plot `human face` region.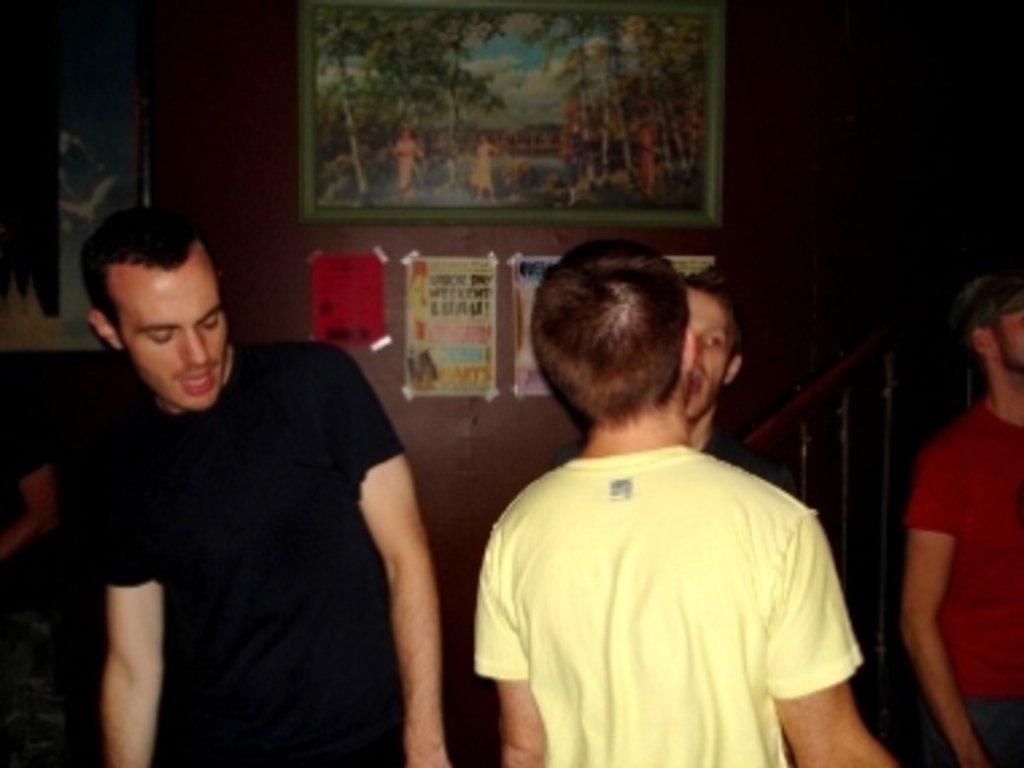
Plotted at BBox(108, 269, 232, 410).
